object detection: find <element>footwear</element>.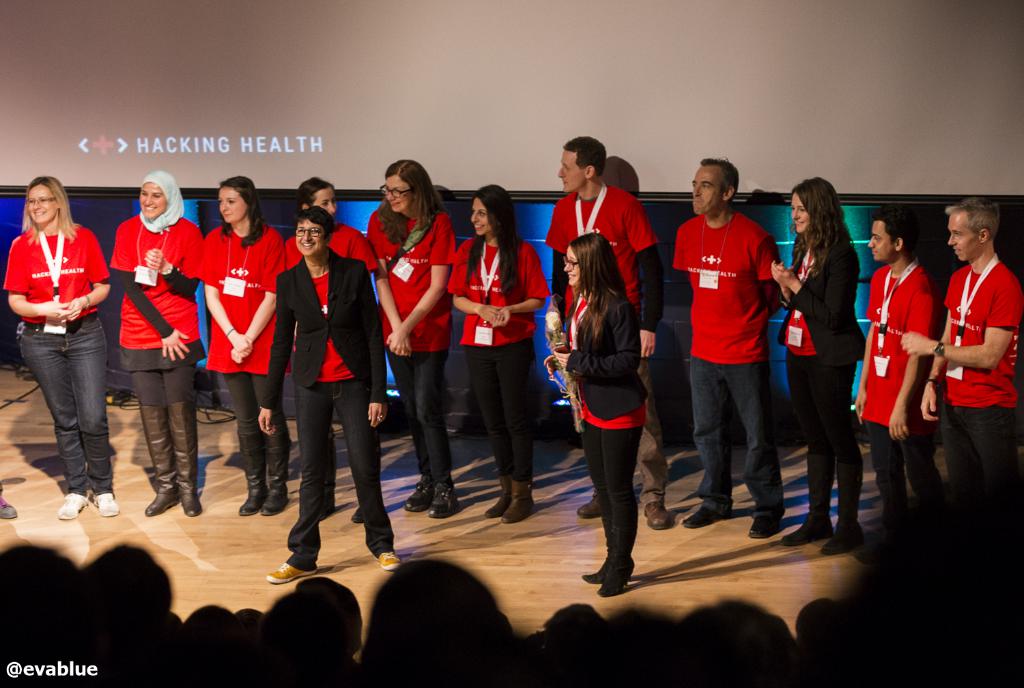
743/507/789/541.
